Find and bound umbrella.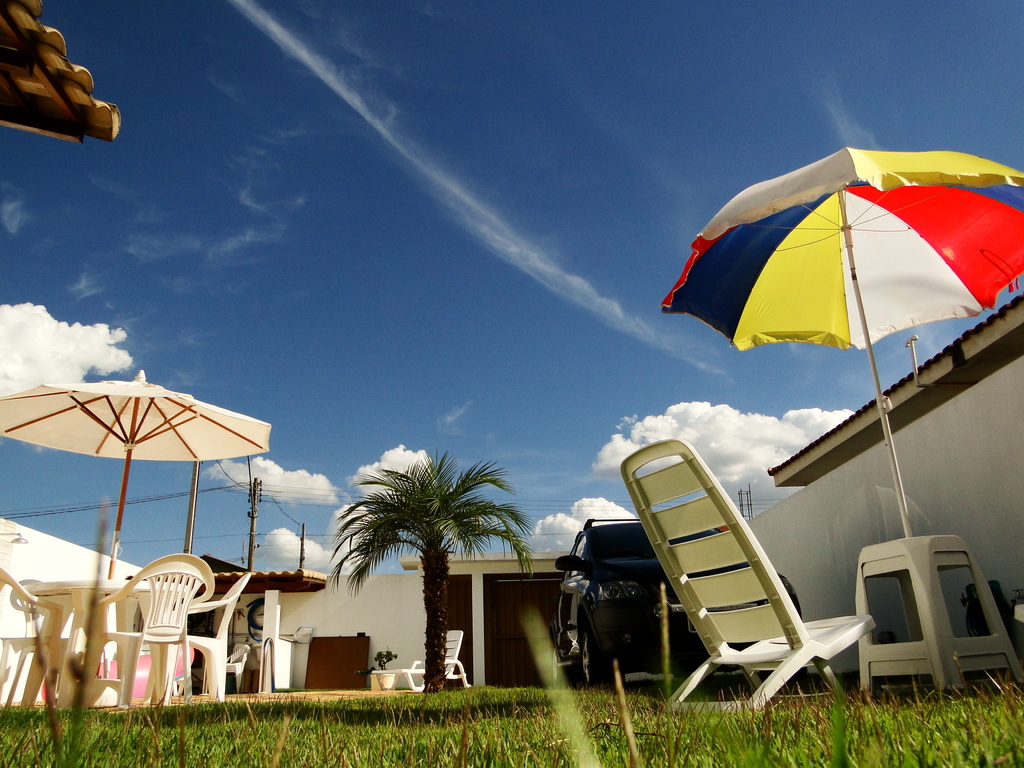
Bound: [0, 369, 274, 680].
